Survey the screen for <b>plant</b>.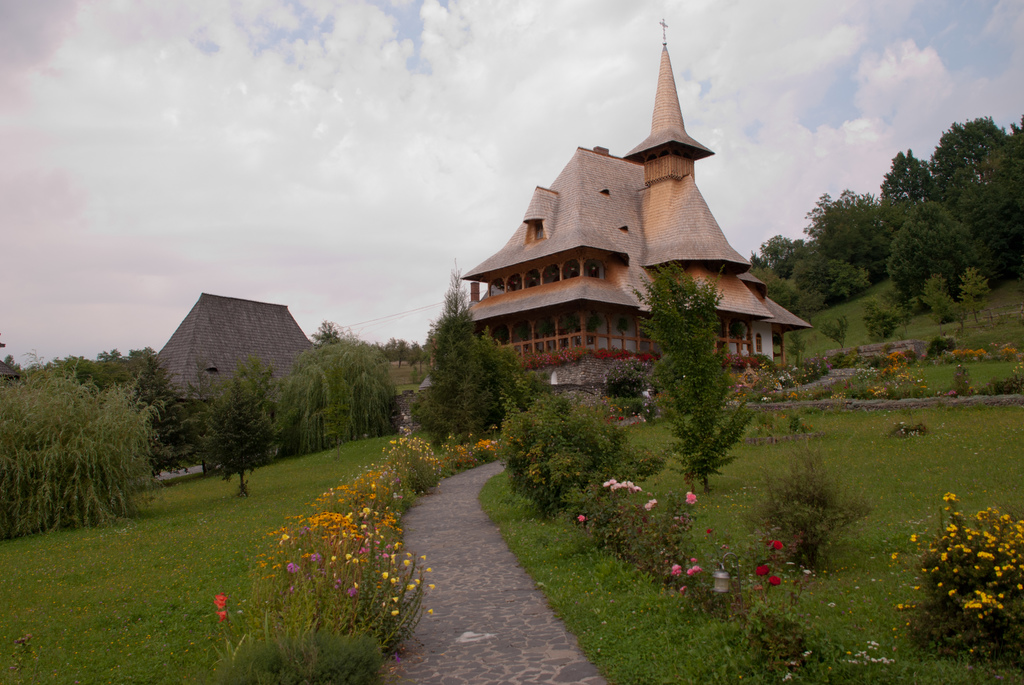
Survey found: {"x1": 934, "y1": 327, "x2": 963, "y2": 363}.
